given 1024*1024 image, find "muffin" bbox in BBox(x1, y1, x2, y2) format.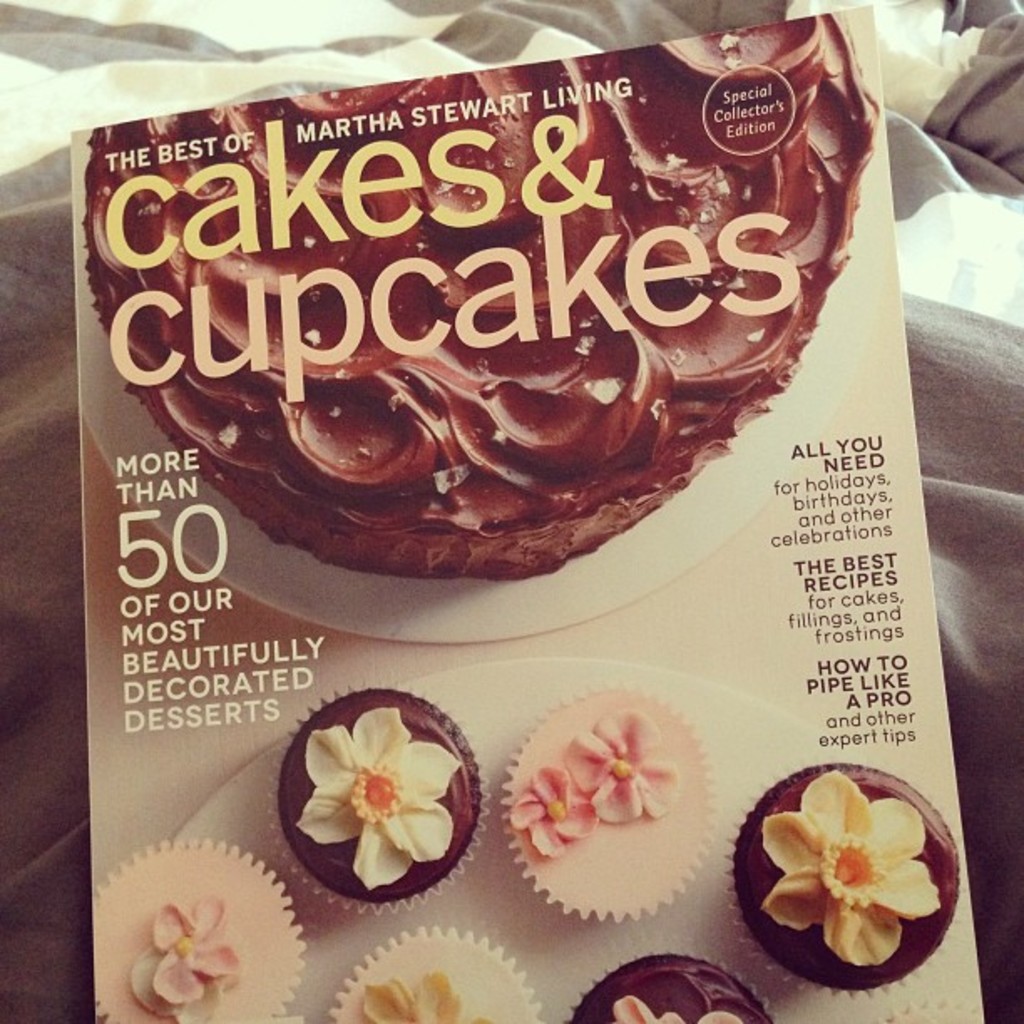
BBox(284, 693, 490, 932).
